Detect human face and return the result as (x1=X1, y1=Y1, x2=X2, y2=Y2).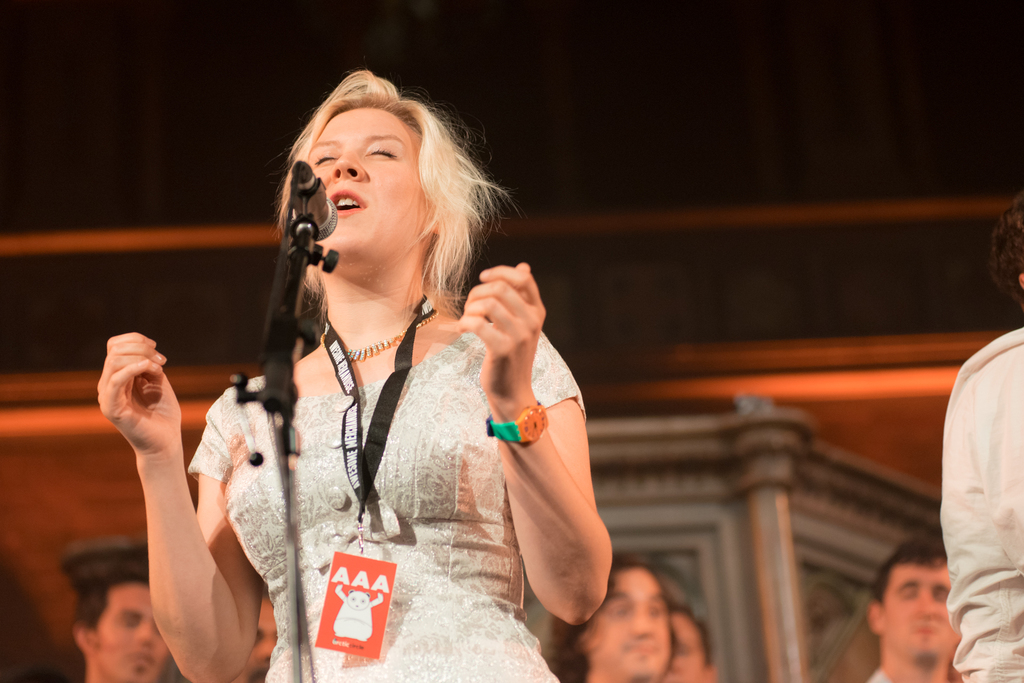
(x1=872, y1=551, x2=967, y2=661).
